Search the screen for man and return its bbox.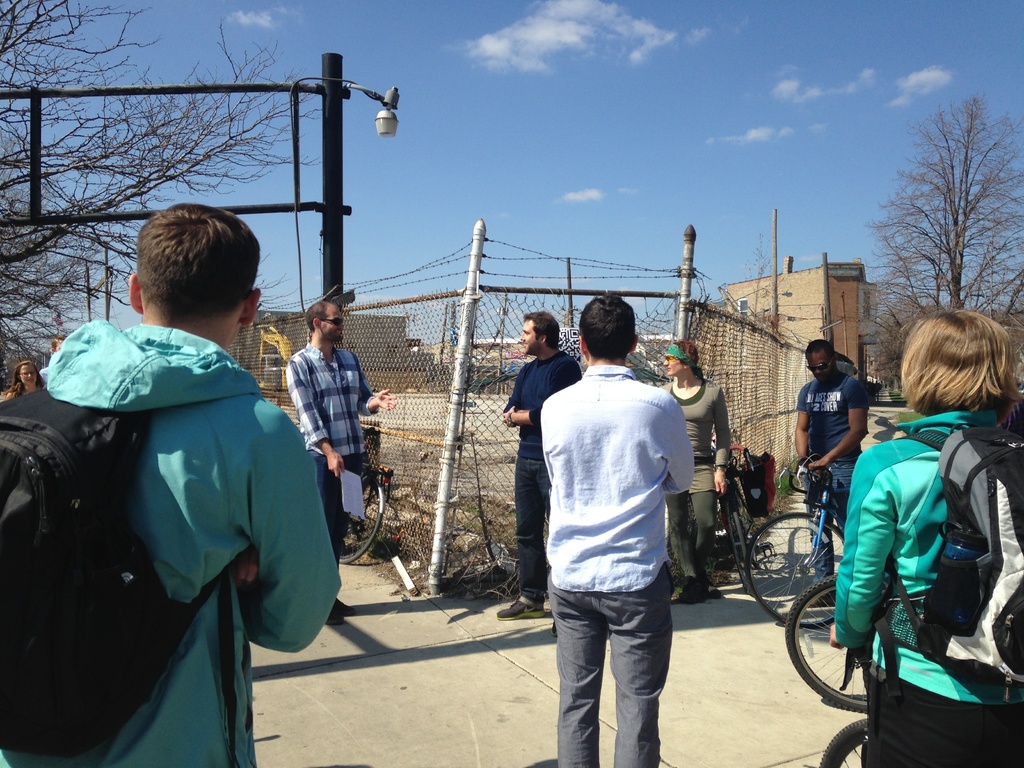
Found: [x1=0, y1=205, x2=341, y2=767].
